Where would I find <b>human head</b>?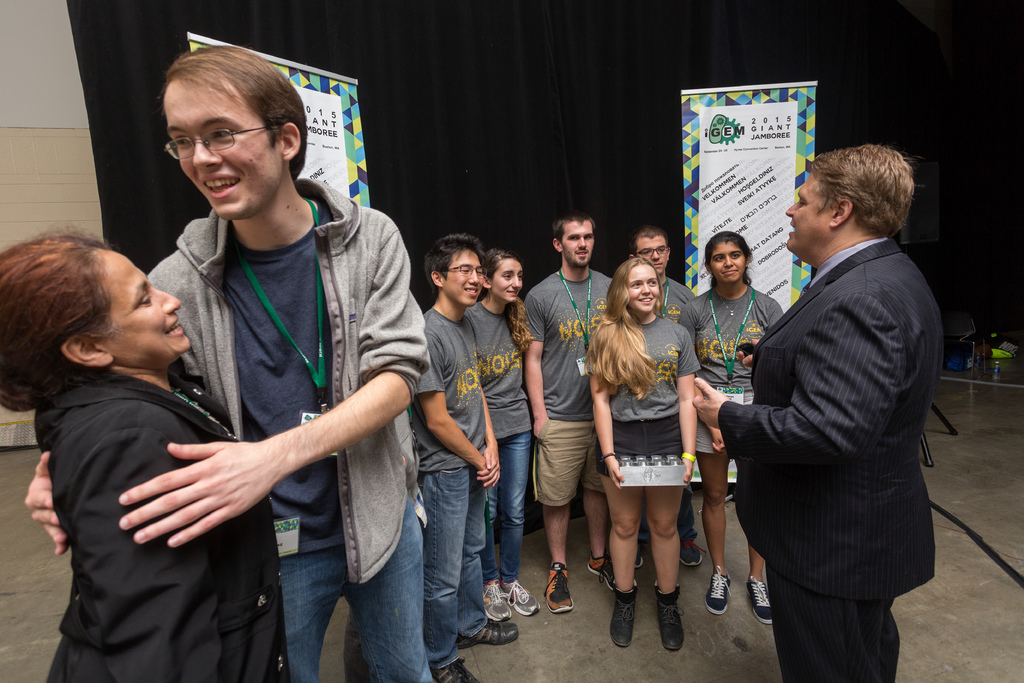
At (151, 42, 298, 210).
